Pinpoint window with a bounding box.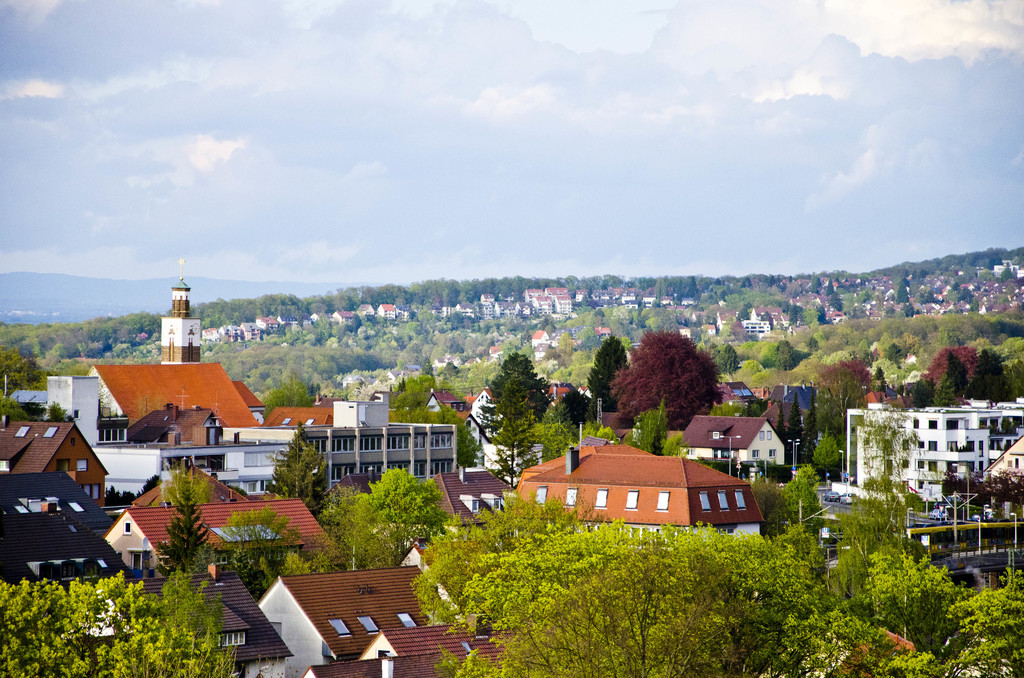
[left=332, top=461, right=356, bottom=483].
